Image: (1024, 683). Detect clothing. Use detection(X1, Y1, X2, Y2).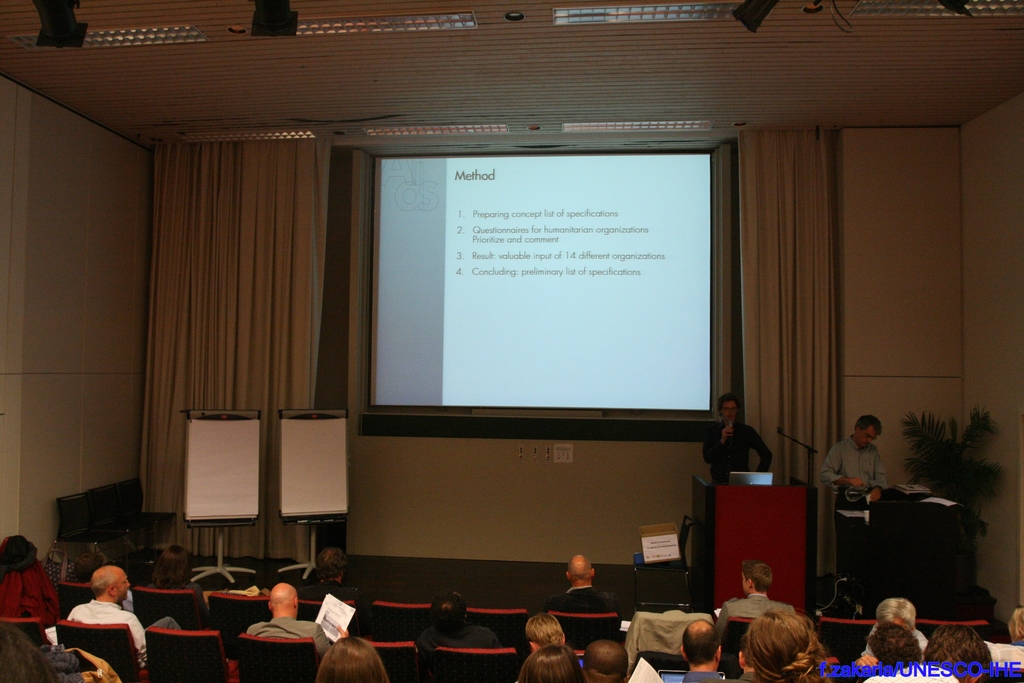
detection(863, 661, 965, 682).
